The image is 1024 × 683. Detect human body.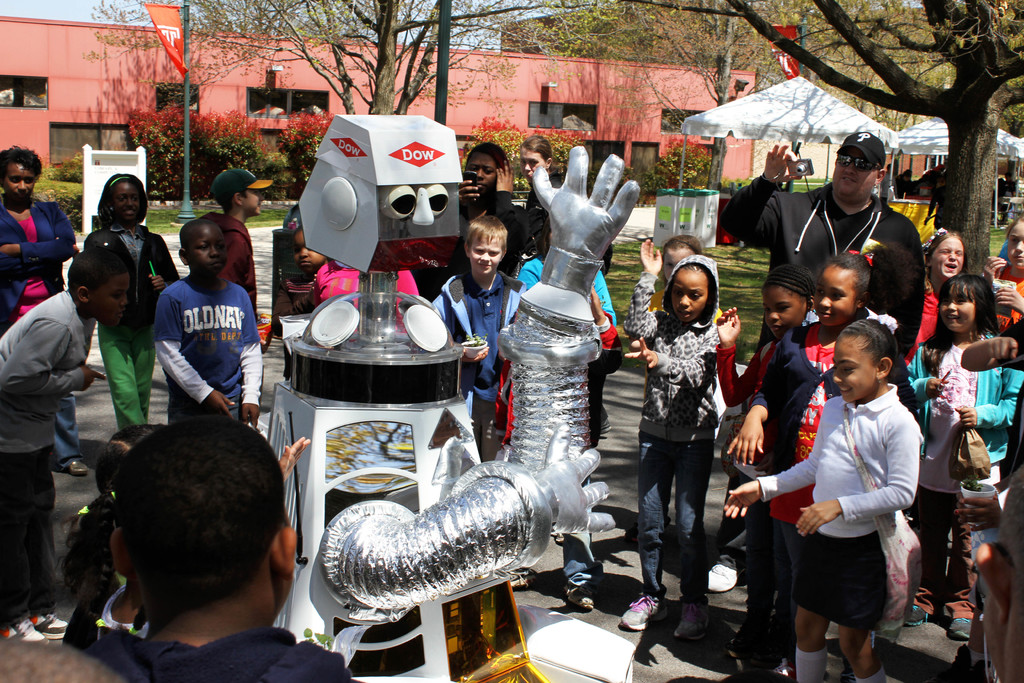
Detection: (x1=0, y1=240, x2=127, y2=645).
